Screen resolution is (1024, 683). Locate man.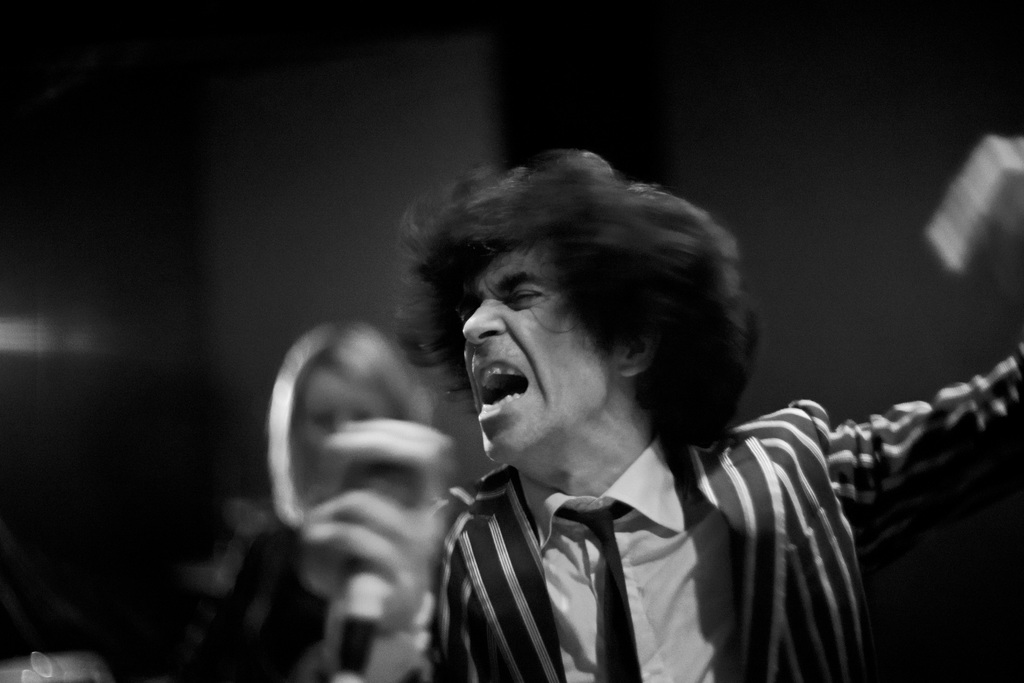
[251, 169, 927, 680].
